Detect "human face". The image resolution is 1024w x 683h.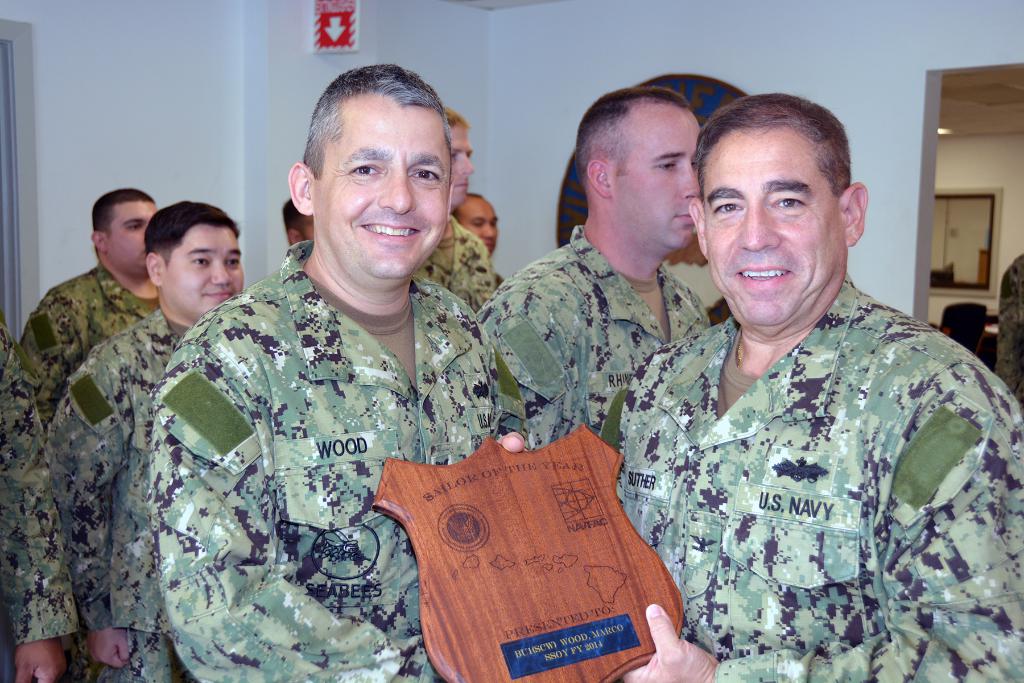
x1=703, y1=124, x2=847, y2=340.
